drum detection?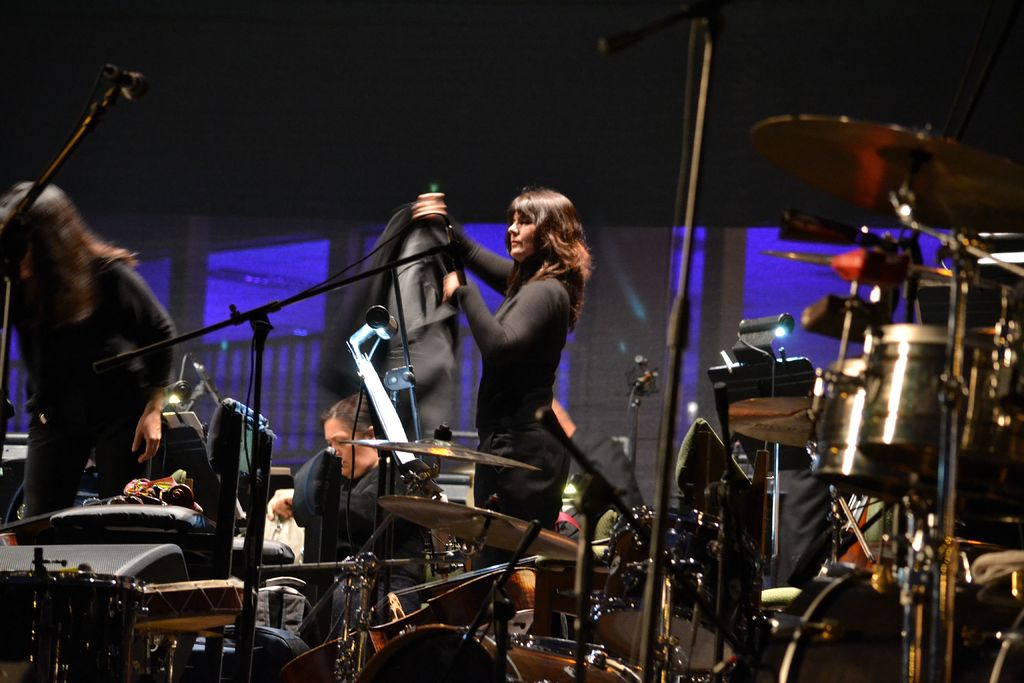
l=354, t=622, r=641, b=682
